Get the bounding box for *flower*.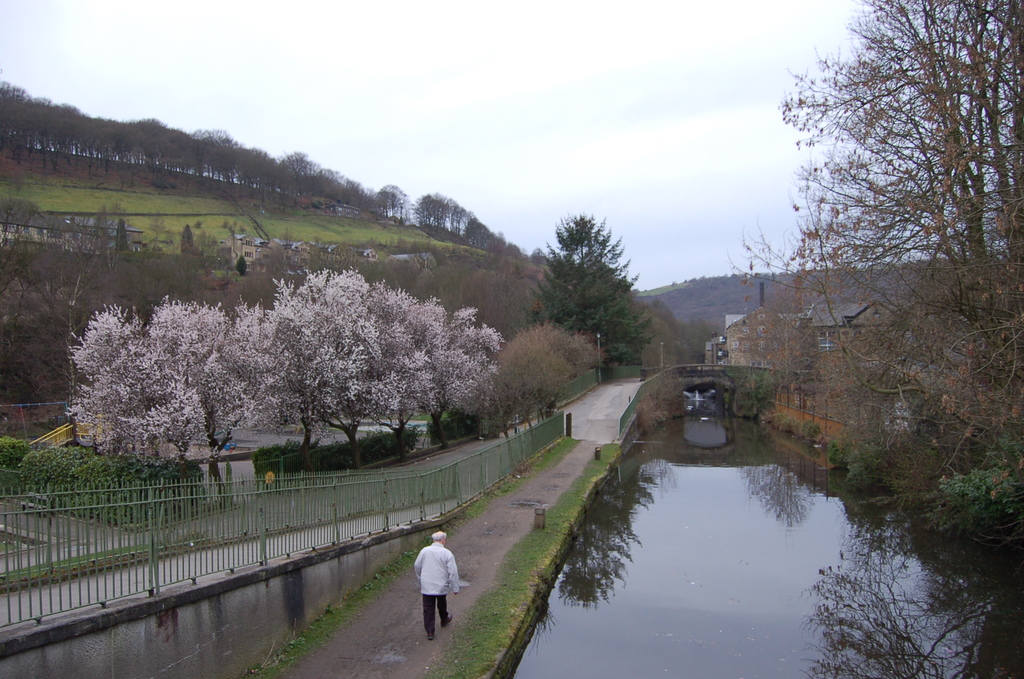
(left=388, top=397, right=404, bottom=411).
